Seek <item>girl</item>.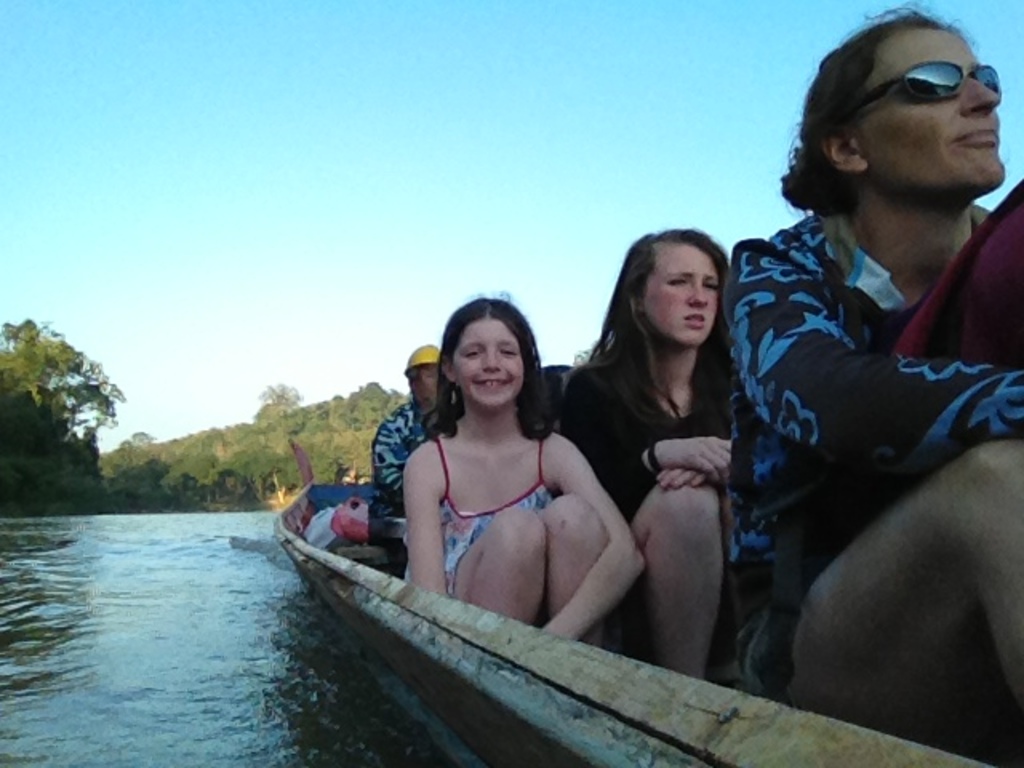
403, 291, 642, 650.
